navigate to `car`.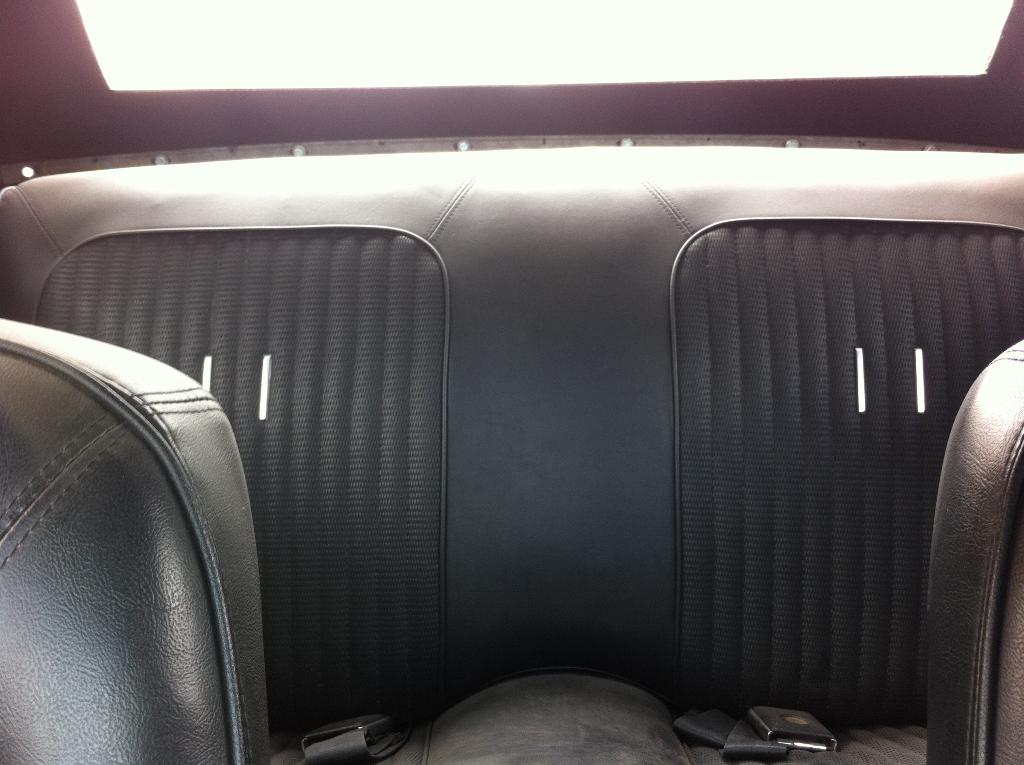
Navigation target: bbox=(0, 33, 1023, 764).
